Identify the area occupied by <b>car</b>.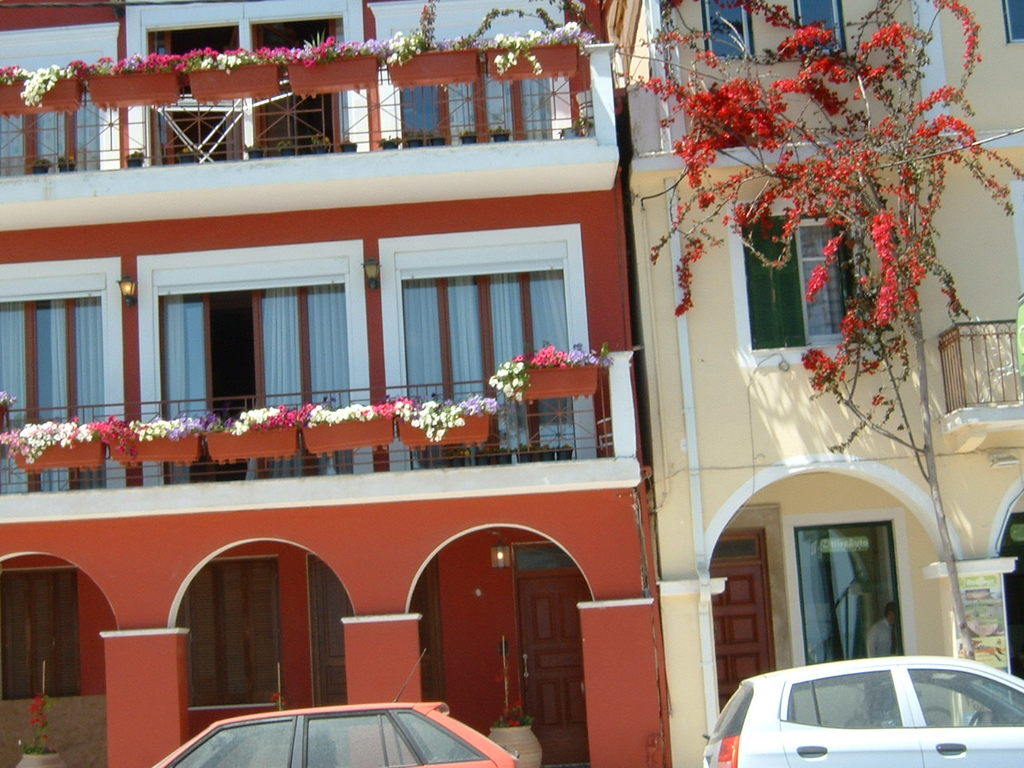
Area: Rect(702, 658, 1023, 767).
